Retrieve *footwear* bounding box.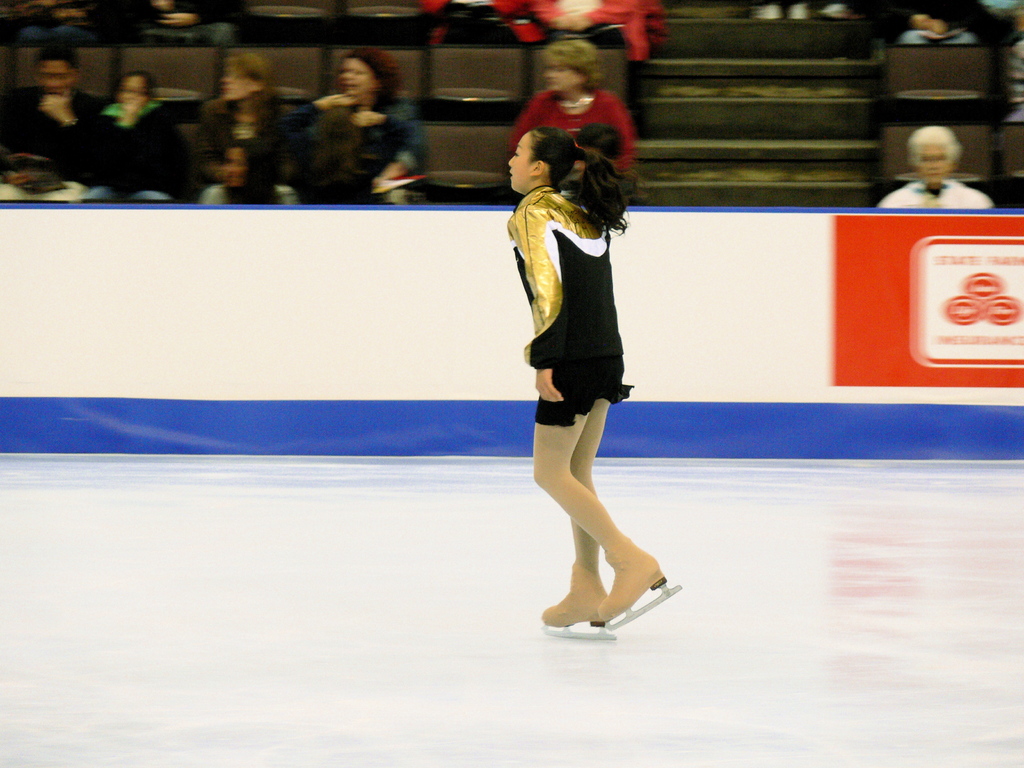
Bounding box: [596,536,671,616].
